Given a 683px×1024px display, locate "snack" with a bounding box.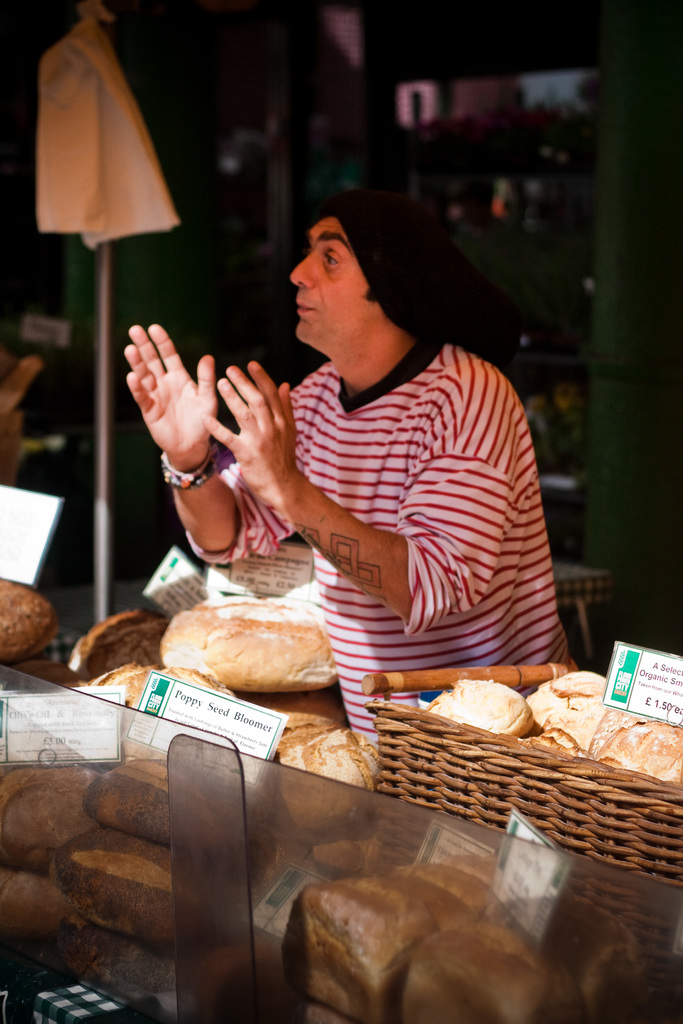
Located: [50, 606, 204, 686].
